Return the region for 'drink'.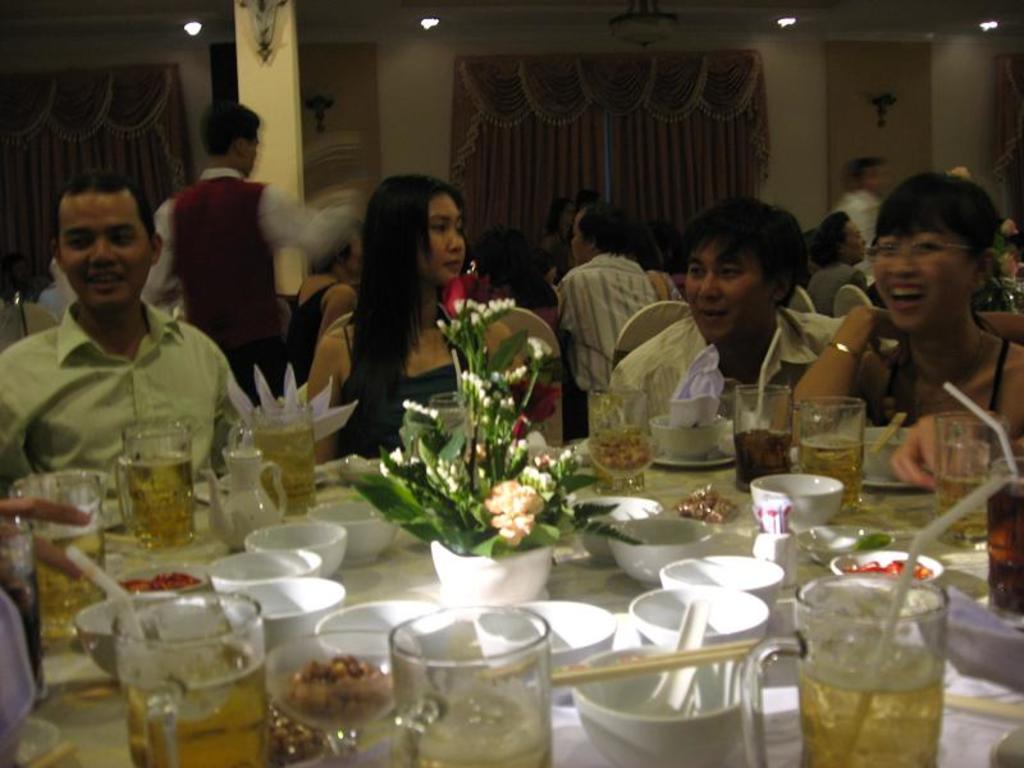
locate(937, 474, 991, 538).
